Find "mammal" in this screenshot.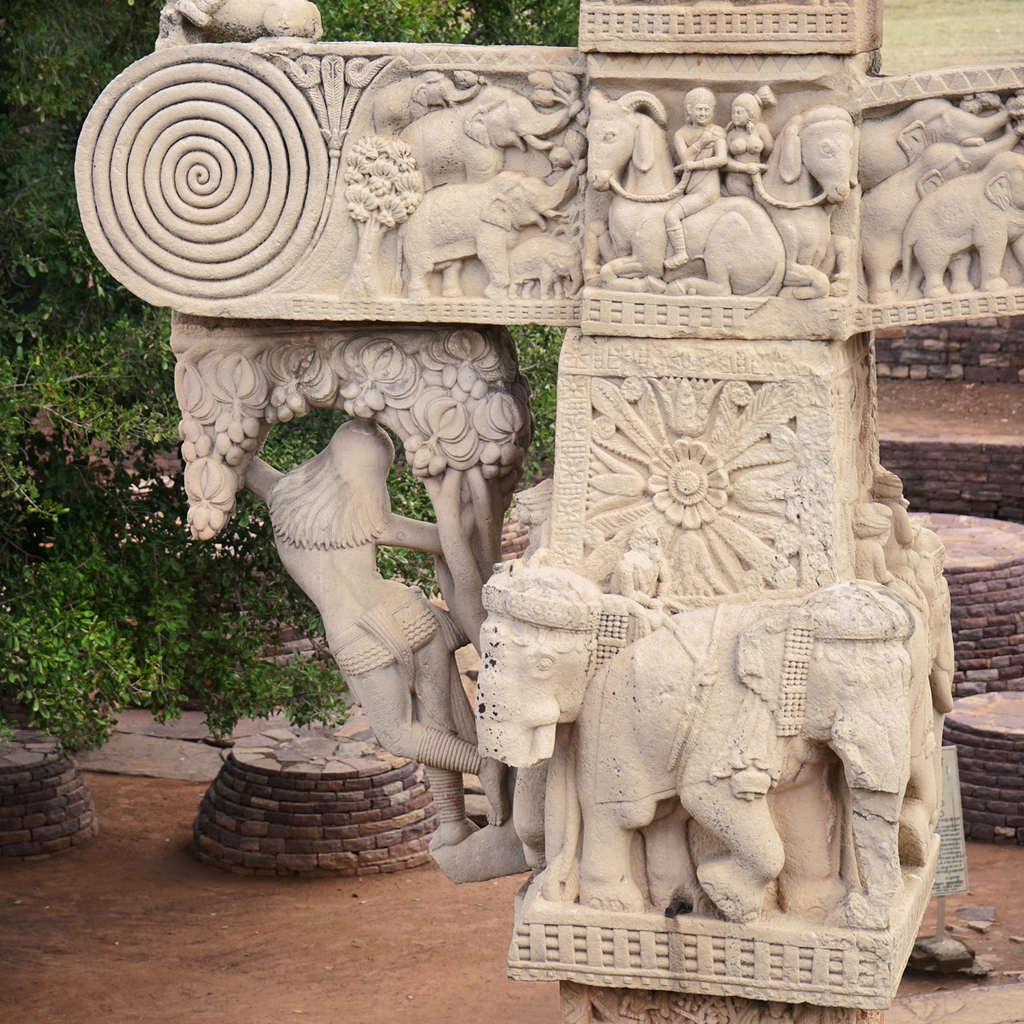
The bounding box for "mammal" is Rect(553, 577, 912, 930).
